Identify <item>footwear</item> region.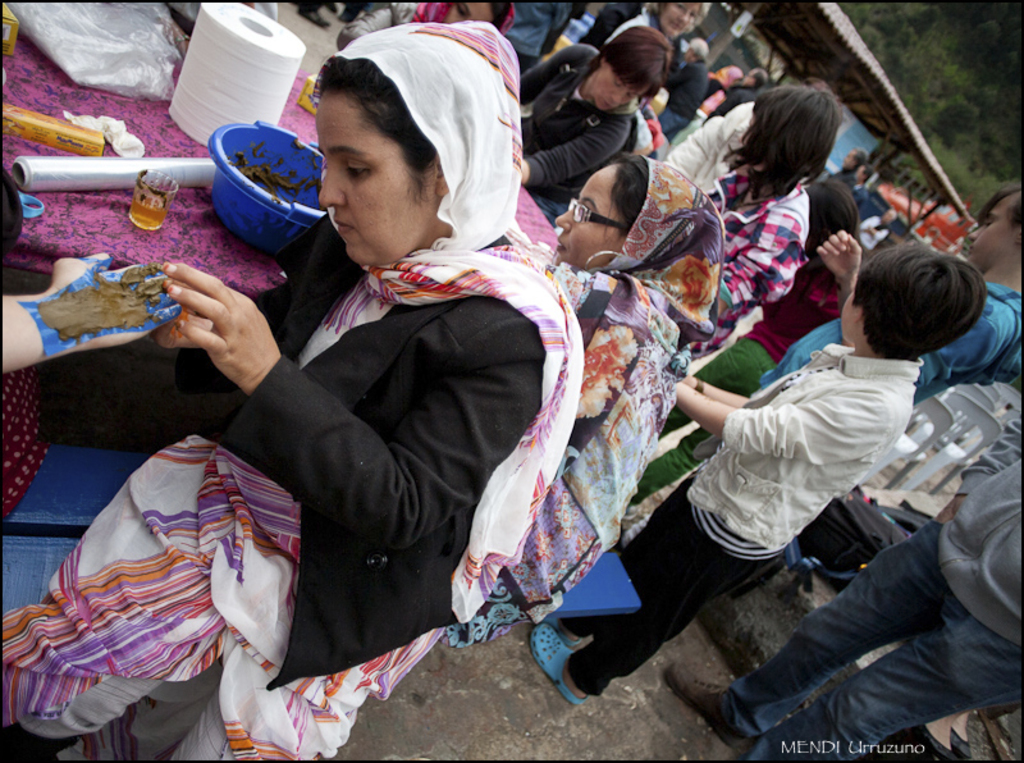
Region: select_region(663, 661, 751, 750).
